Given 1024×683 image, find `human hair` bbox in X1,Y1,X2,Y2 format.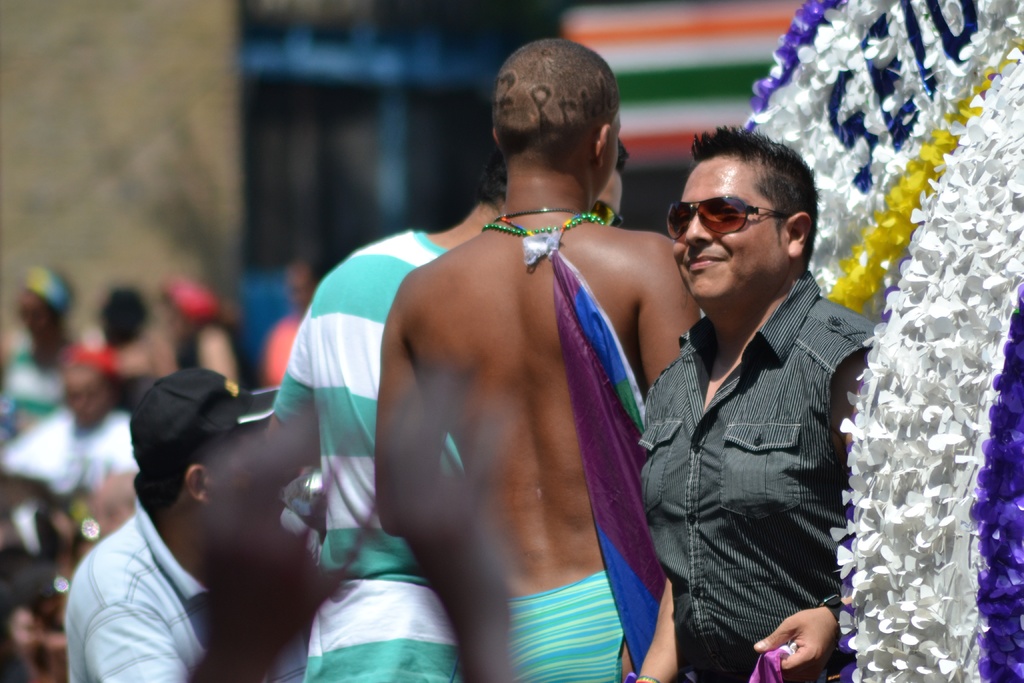
485,37,616,185.
